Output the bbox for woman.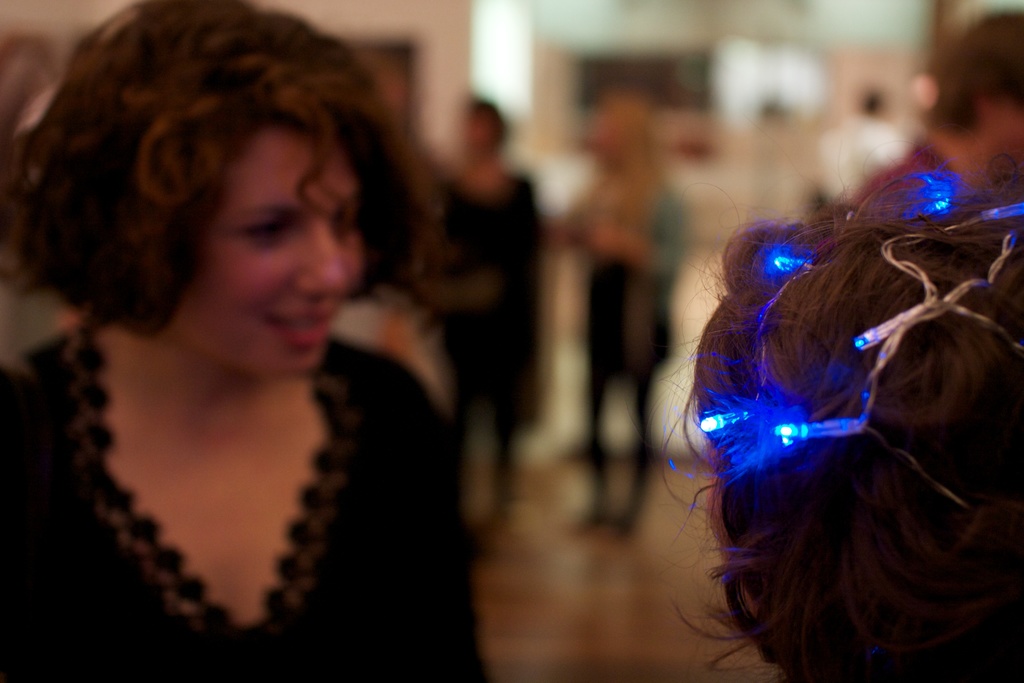
[x1=624, y1=117, x2=1023, y2=682].
